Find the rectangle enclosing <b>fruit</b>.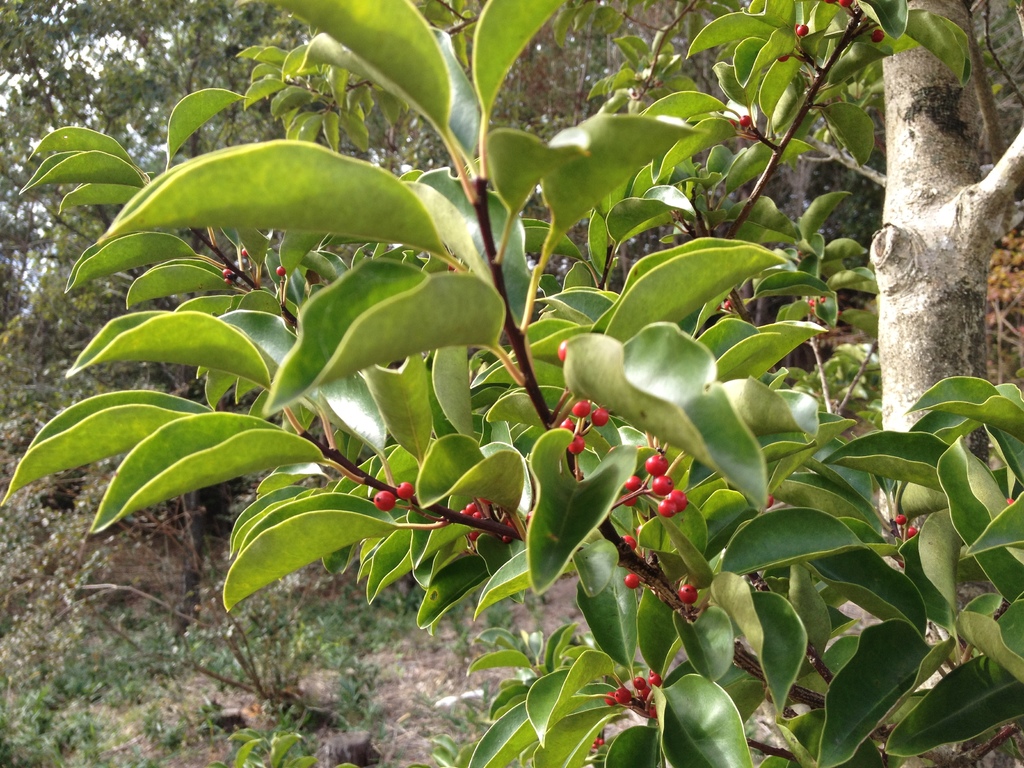
669 490 694 508.
